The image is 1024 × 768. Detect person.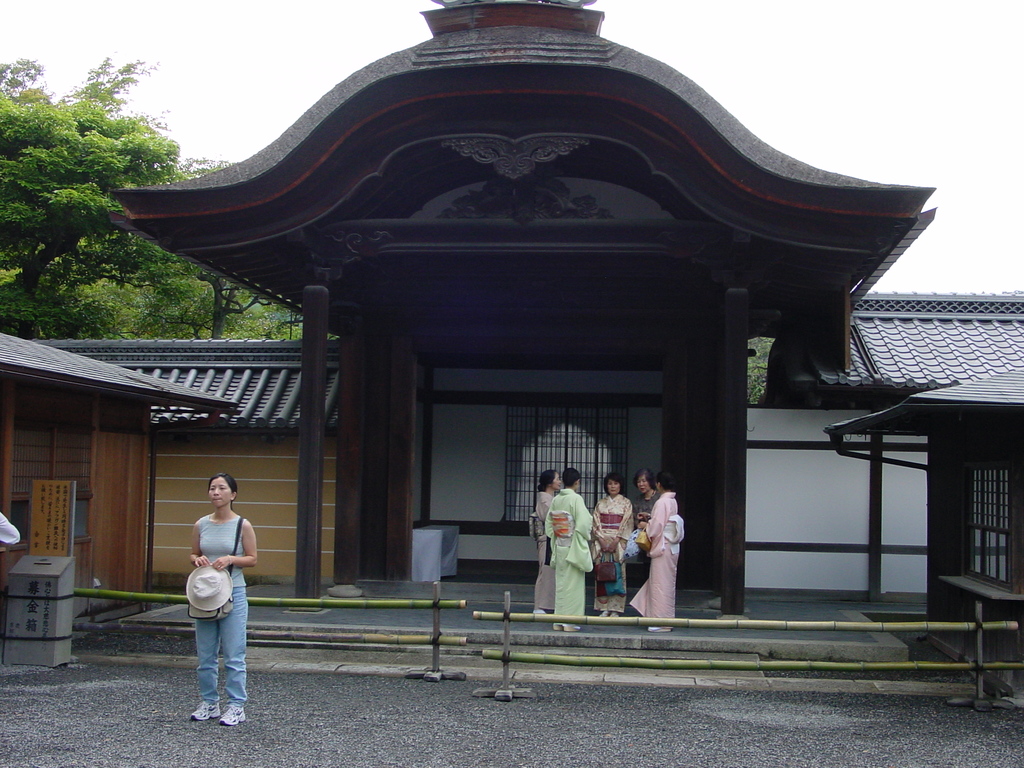
Detection: [186,470,260,729].
